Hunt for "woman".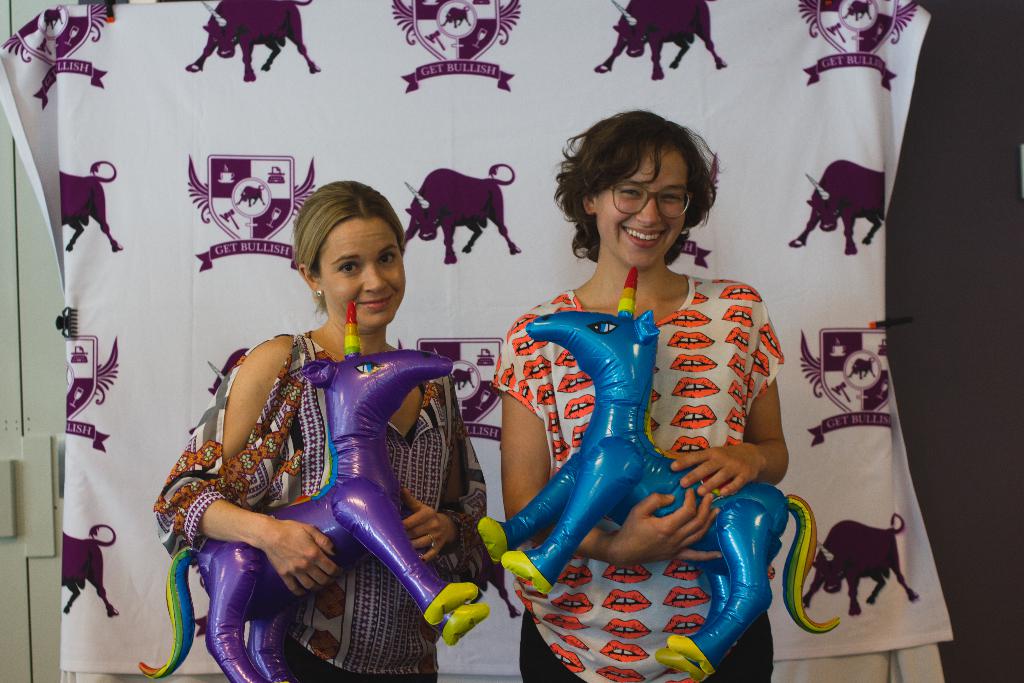
Hunted down at 150, 178, 488, 682.
